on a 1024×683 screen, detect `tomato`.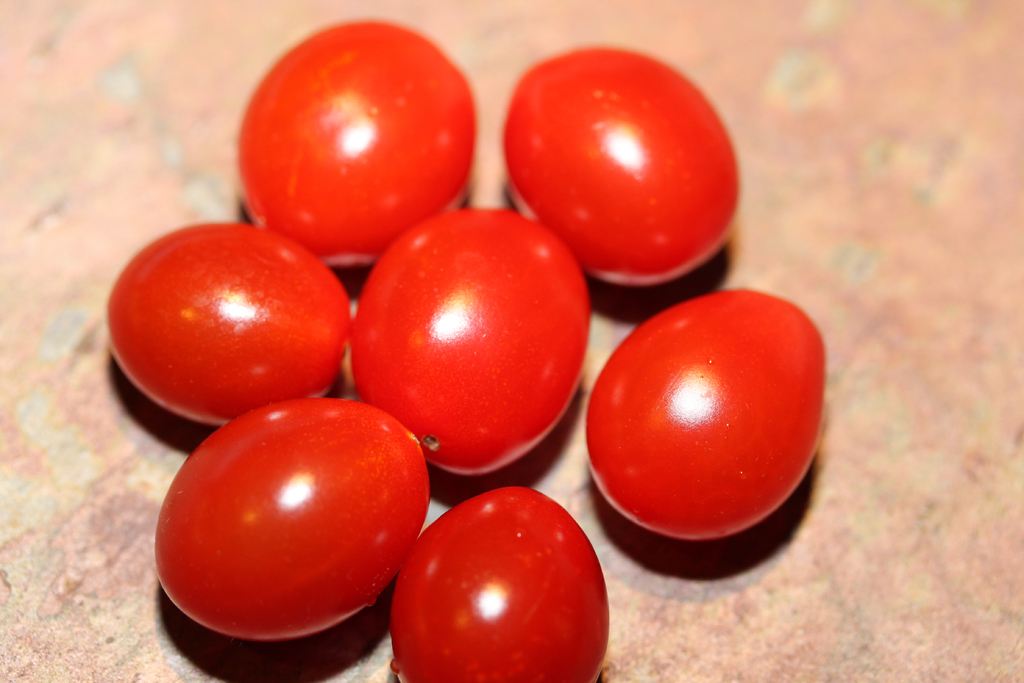
(142,397,427,648).
